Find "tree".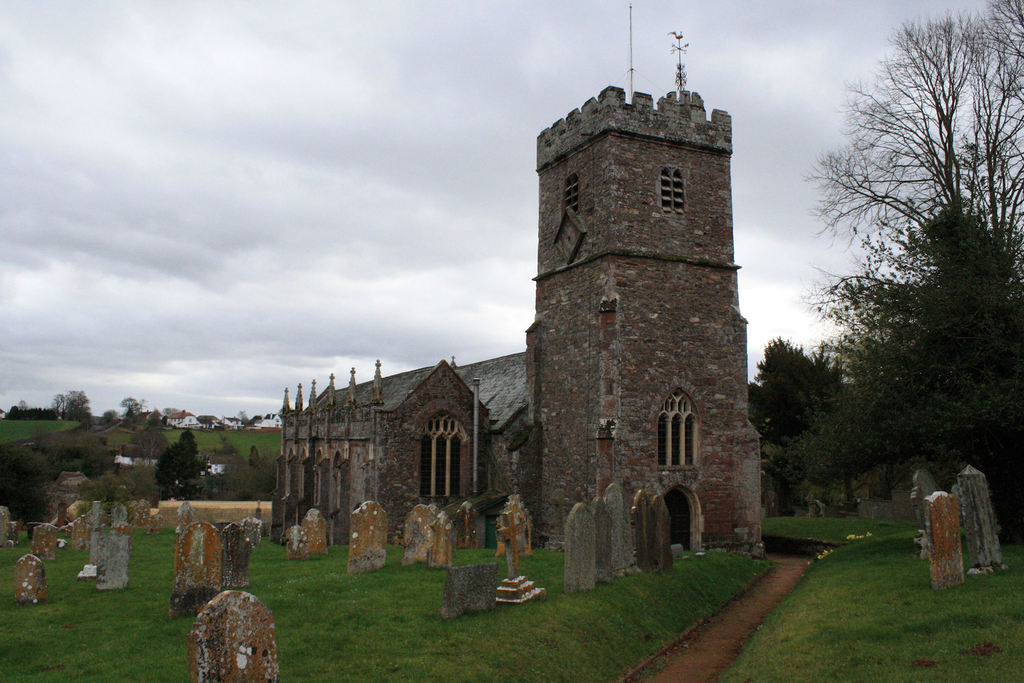
<bbox>66, 393, 97, 425</bbox>.
